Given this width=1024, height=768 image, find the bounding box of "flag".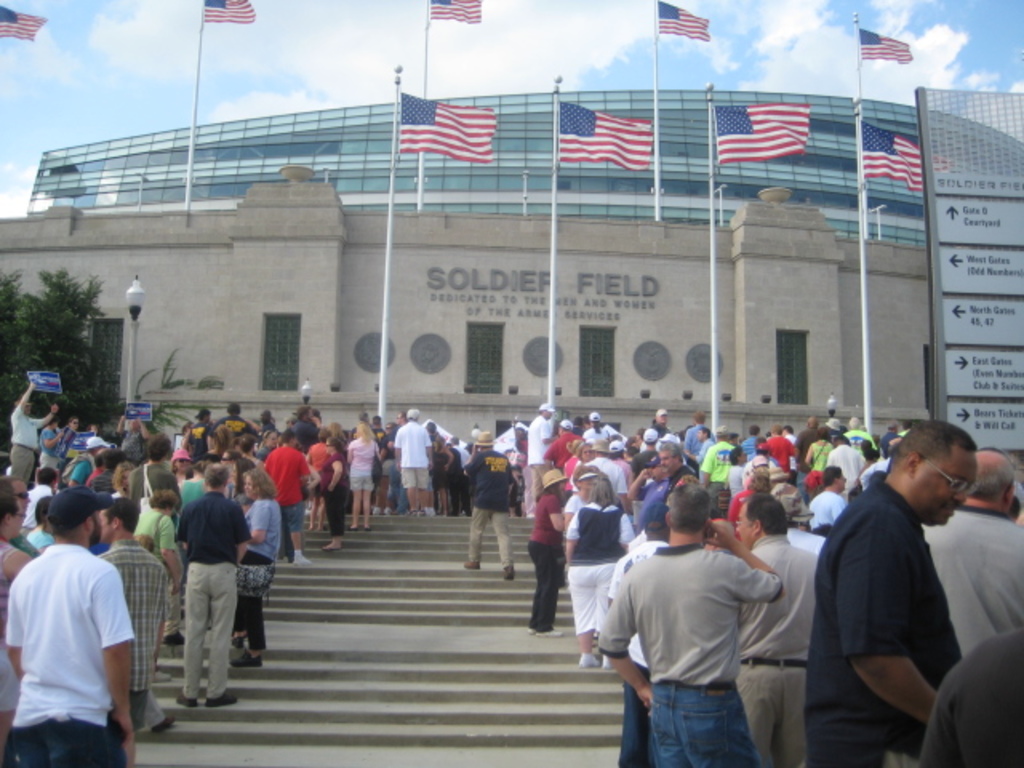
426,0,485,24.
